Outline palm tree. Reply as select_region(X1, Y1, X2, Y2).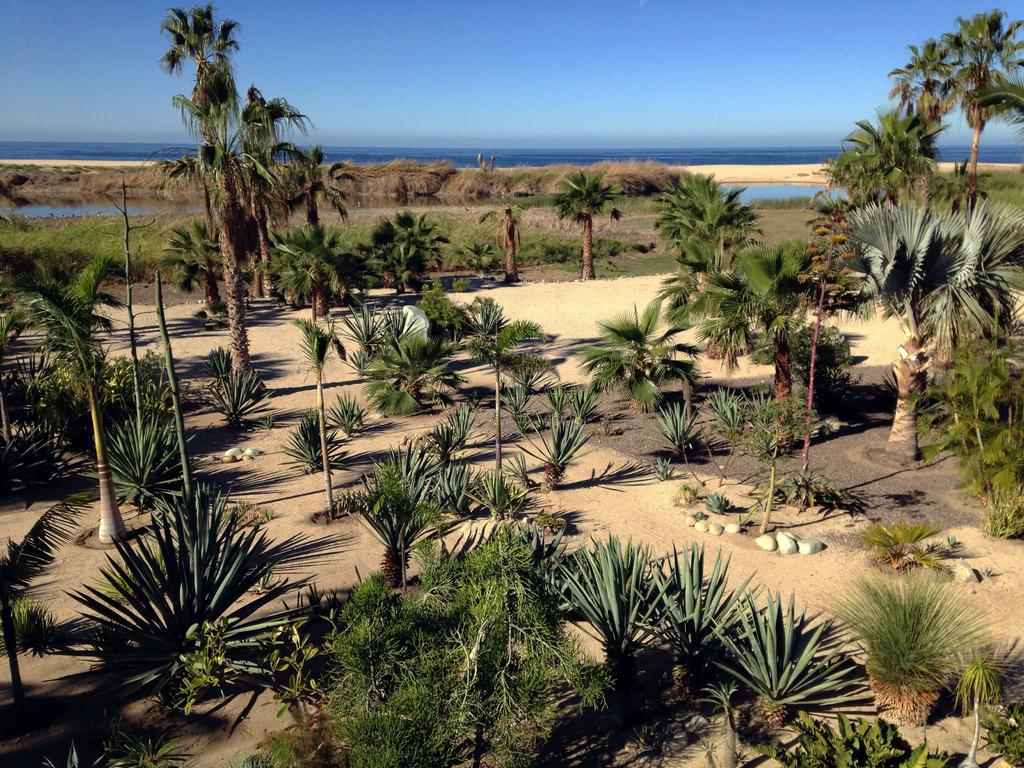
select_region(860, 227, 947, 436).
